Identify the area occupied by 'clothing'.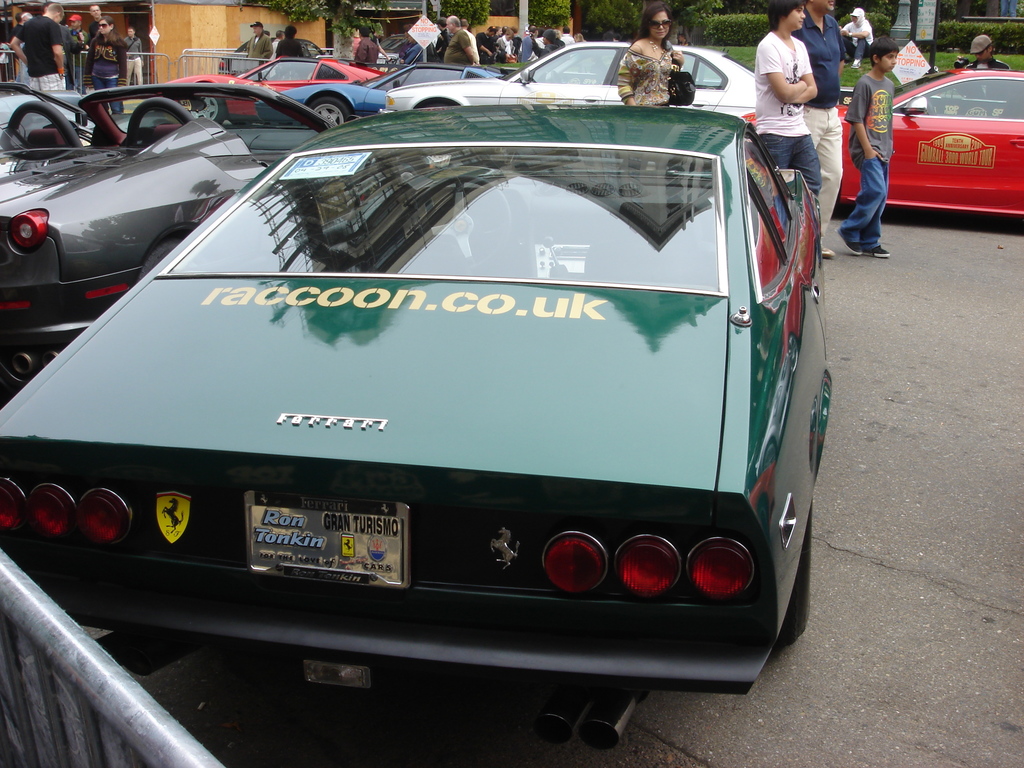
Area: [left=355, top=41, right=380, bottom=65].
